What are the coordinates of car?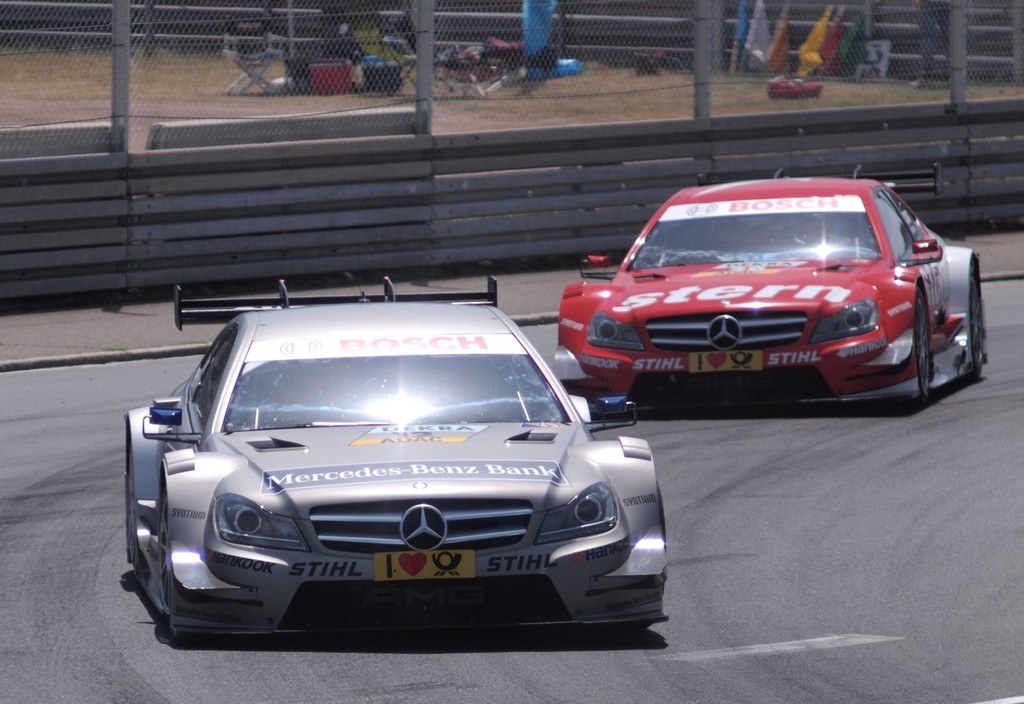
123:274:674:639.
